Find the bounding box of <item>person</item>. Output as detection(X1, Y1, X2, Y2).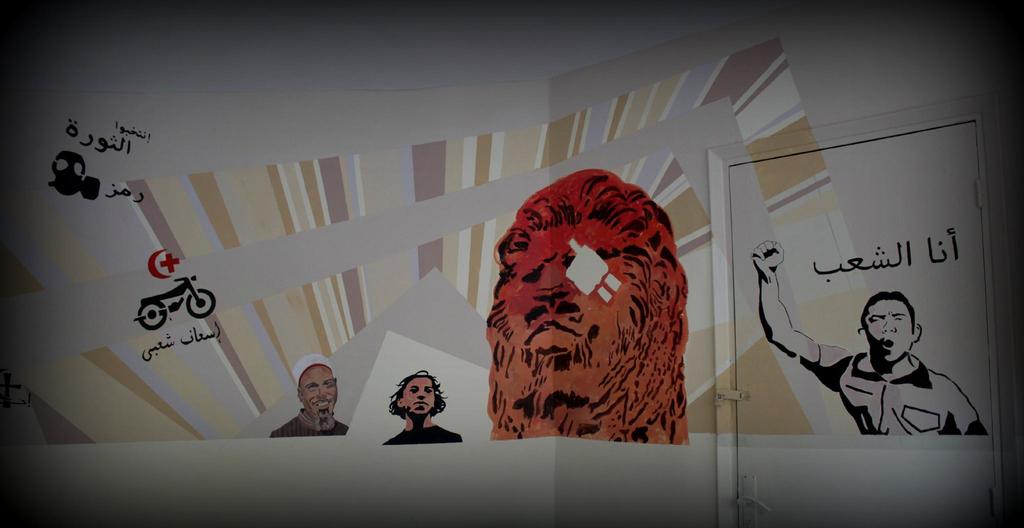
detection(272, 356, 351, 441).
